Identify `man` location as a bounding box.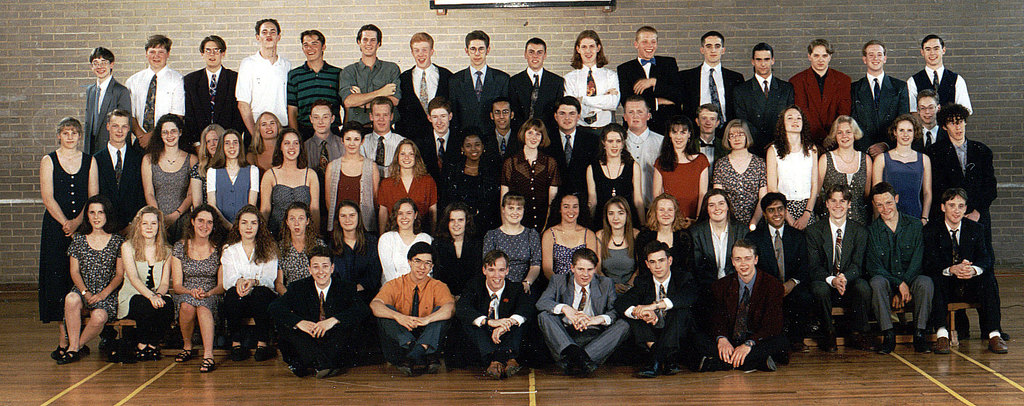
Rect(339, 24, 401, 125).
